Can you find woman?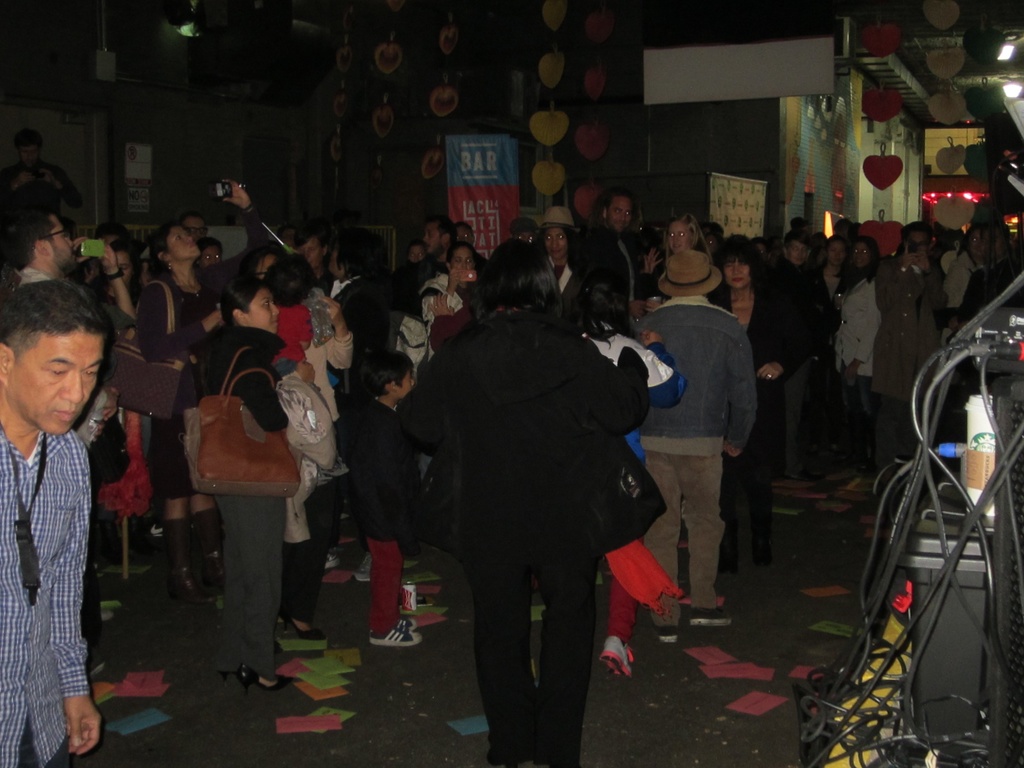
Yes, bounding box: pyautogui.locateOnScreen(705, 235, 813, 580).
